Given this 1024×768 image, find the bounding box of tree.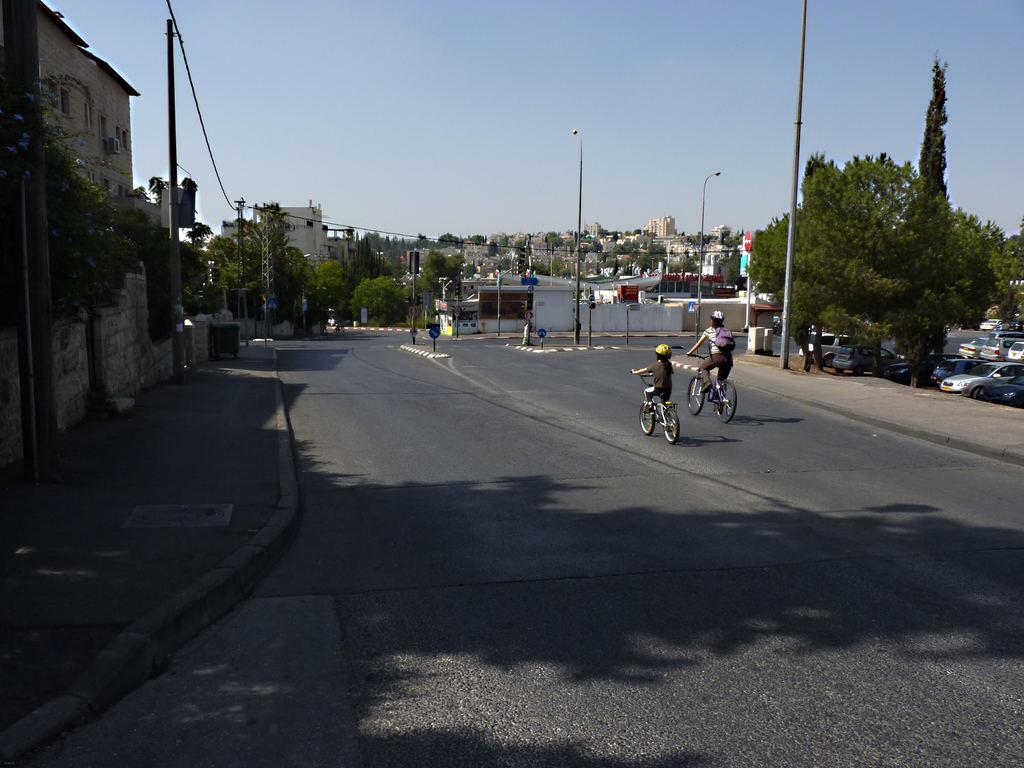
<box>307,257,355,310</box>.
